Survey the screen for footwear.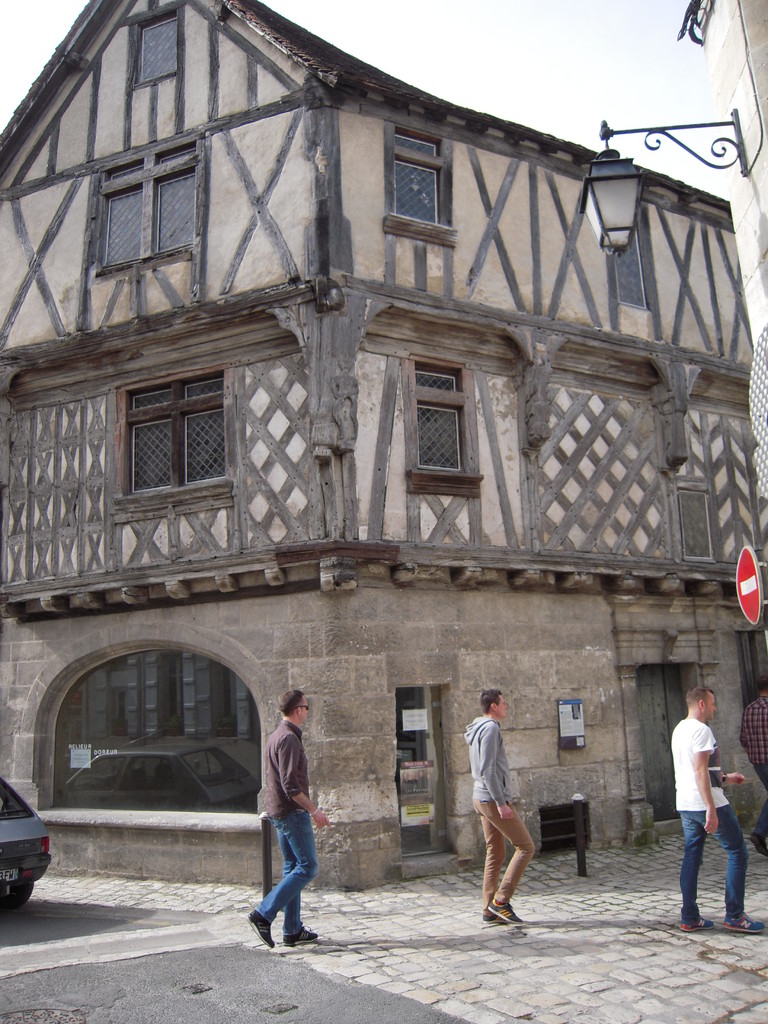
Survey found: 486:908:506:924.
